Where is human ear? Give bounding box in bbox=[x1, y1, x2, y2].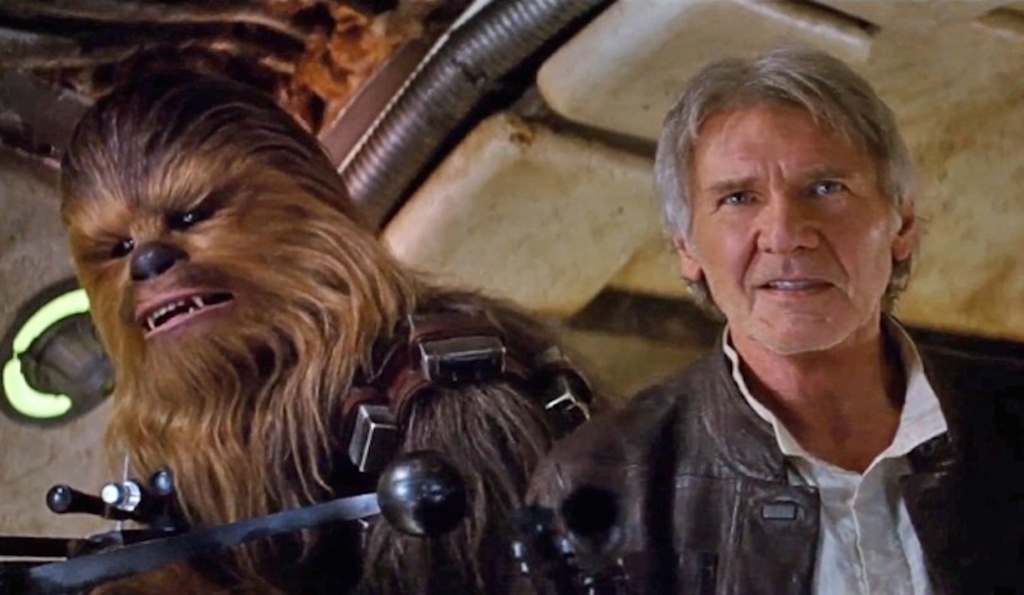
bbox=[677, 232, 704, 282].
